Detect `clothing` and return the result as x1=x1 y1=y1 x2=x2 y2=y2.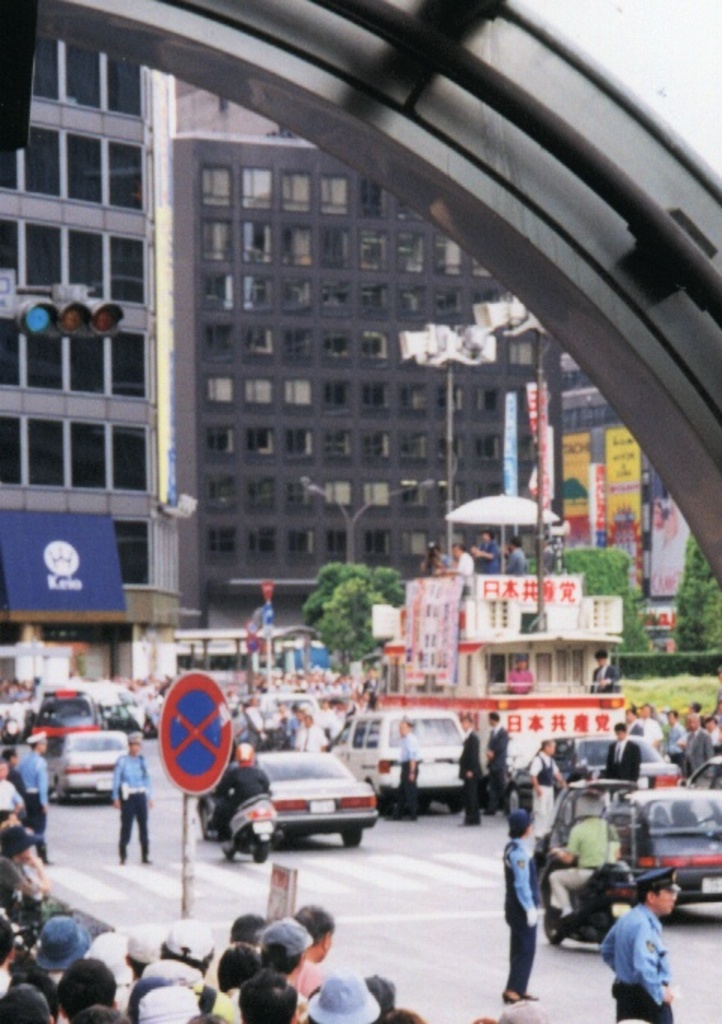
x1=499 y1=549 x2=526 y2=571.
